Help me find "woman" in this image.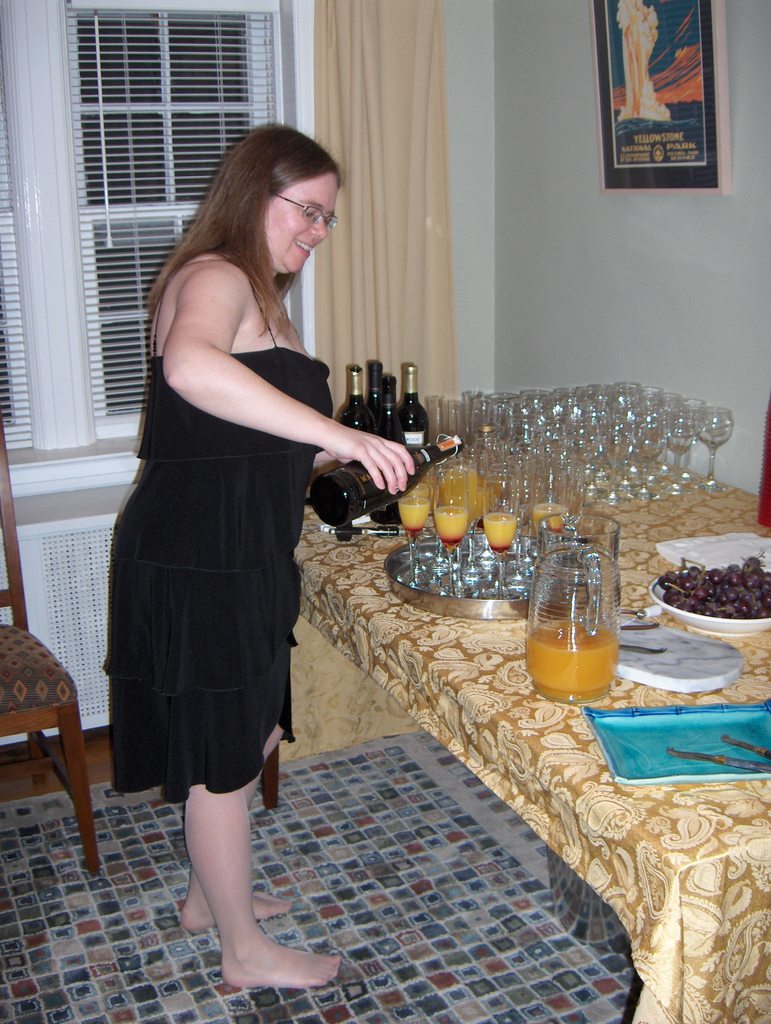
Found it: BBox(101, 135, 369, 941).
